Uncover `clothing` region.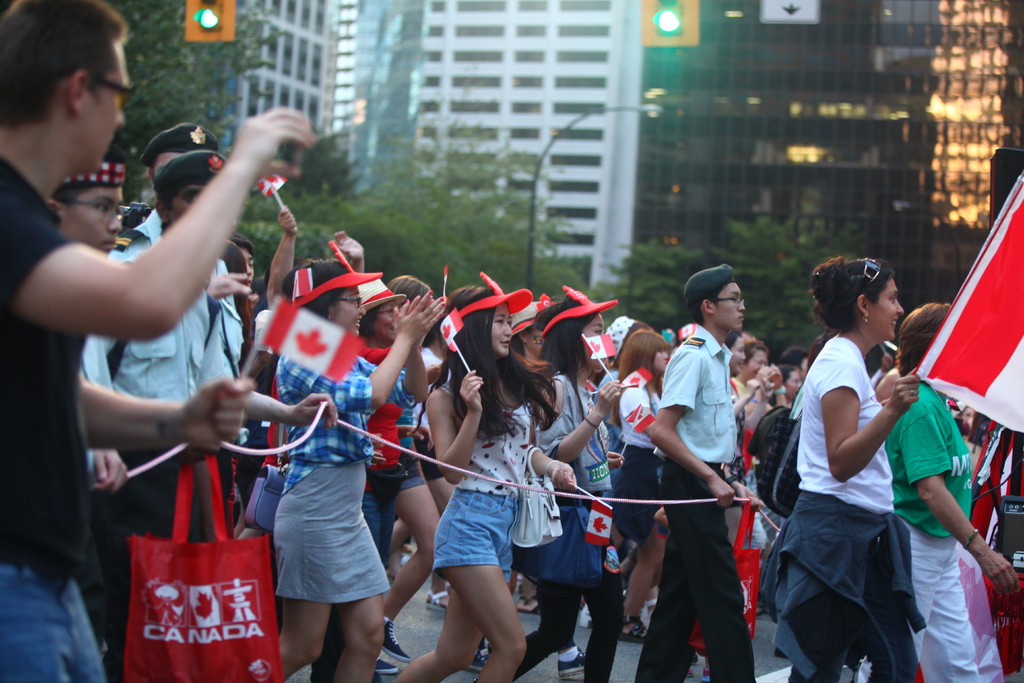
Uncovered: x1=90, y1=223, x2=245, y2=520.
